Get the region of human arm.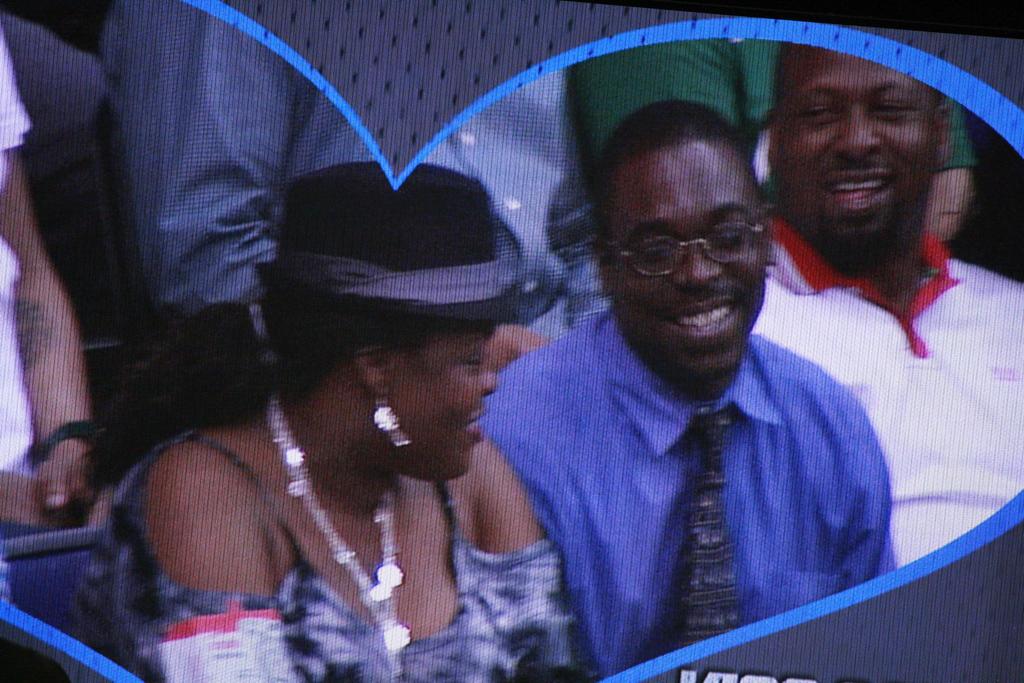
Rect(827, 379, 900, 597).
